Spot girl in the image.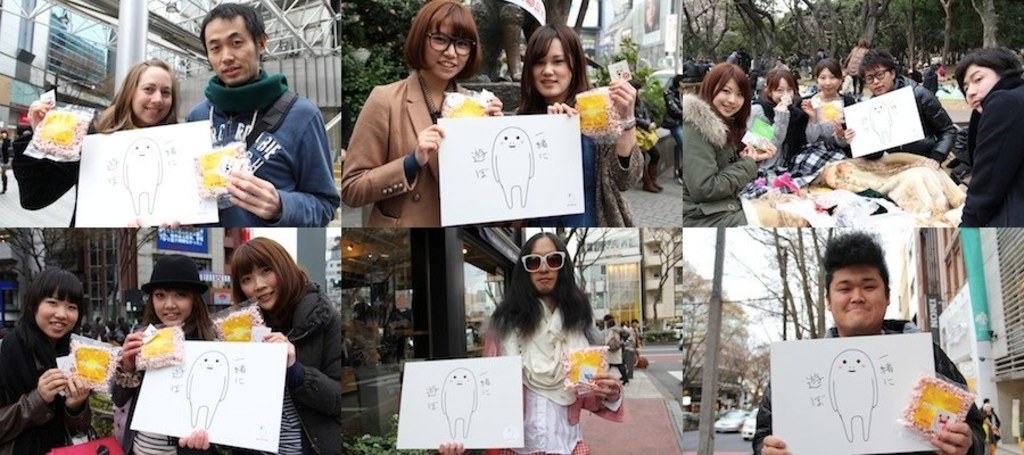
girl found at [x1=0, y1=265, x2=94, y2=454].
